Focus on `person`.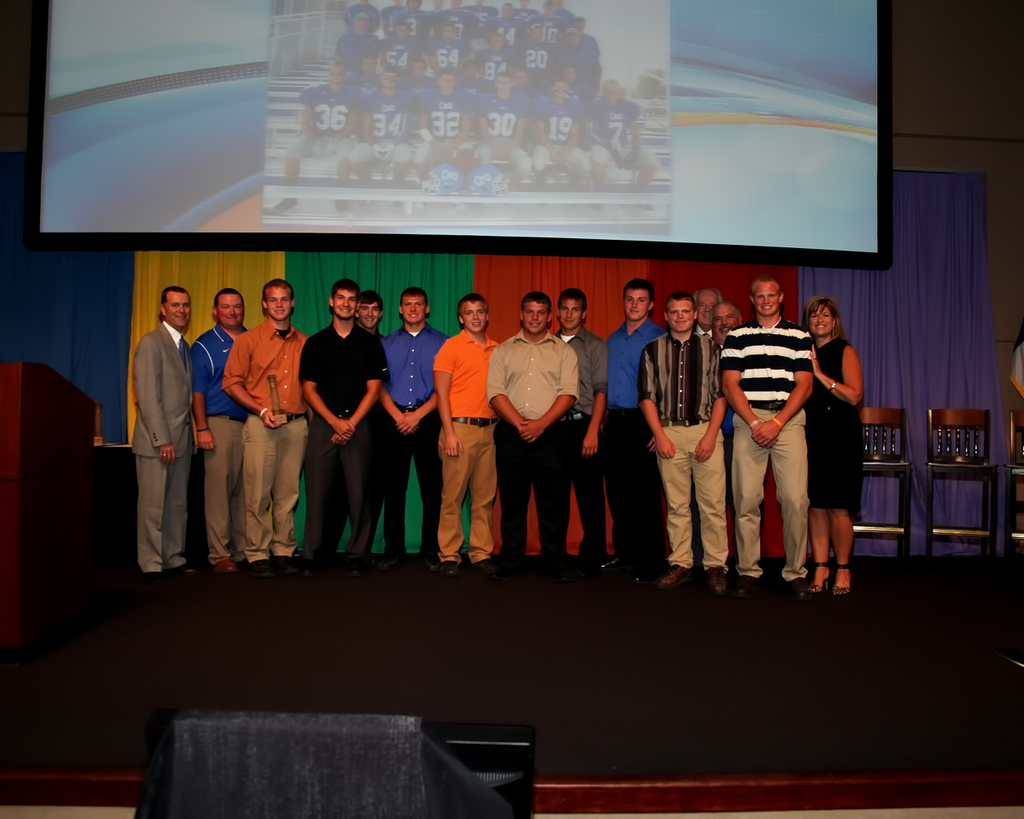
Focused at Rect(424, 282, 507, 590).
